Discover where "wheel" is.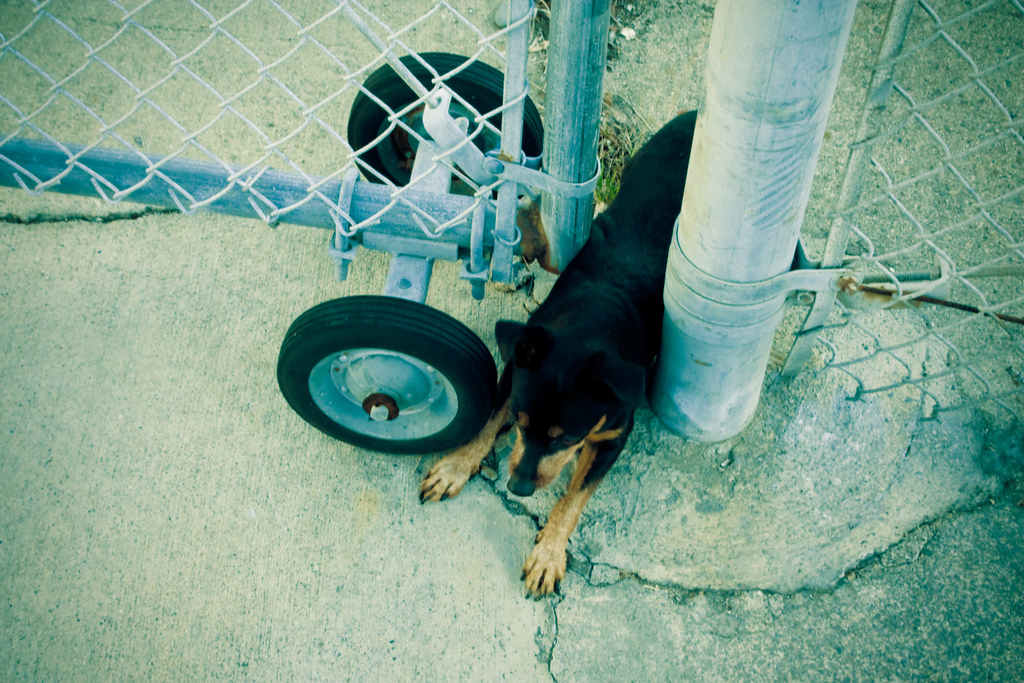
Discovered at pyautogui.locateOnScreen(278, 301, 495, 477).
